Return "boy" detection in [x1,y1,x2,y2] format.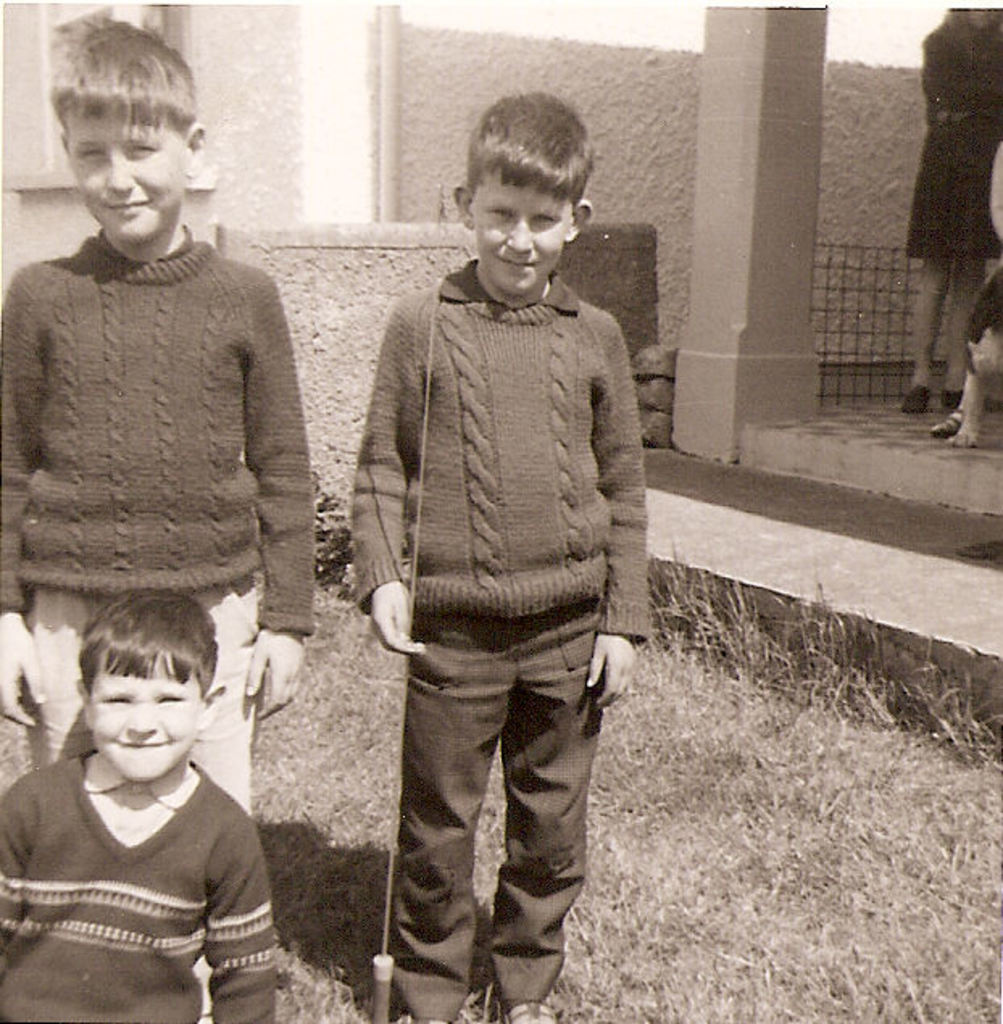
[0,16,319,1022].
